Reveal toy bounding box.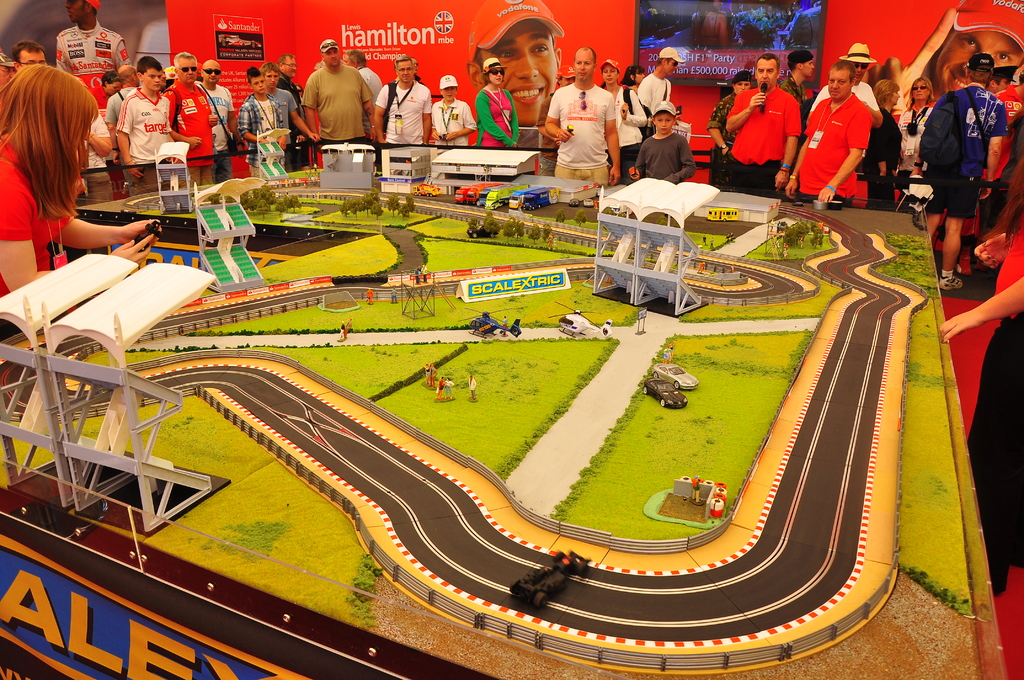
Revealed: <region>543, 216, 554, 230</region>.
